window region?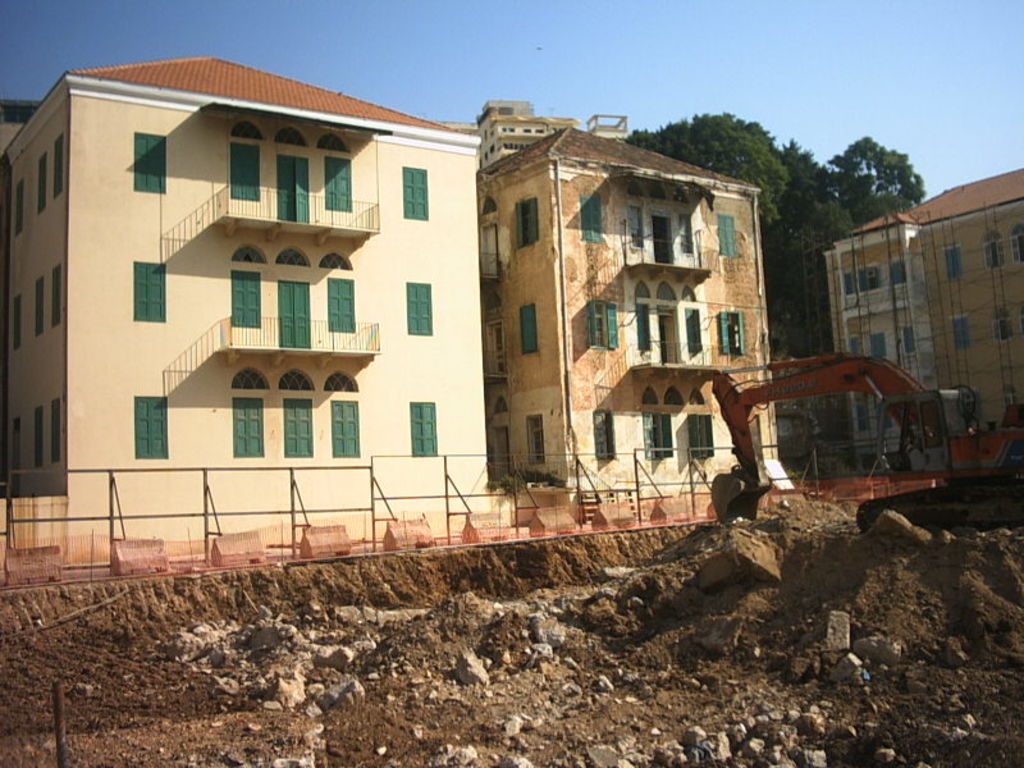
[230,275,266,321]
